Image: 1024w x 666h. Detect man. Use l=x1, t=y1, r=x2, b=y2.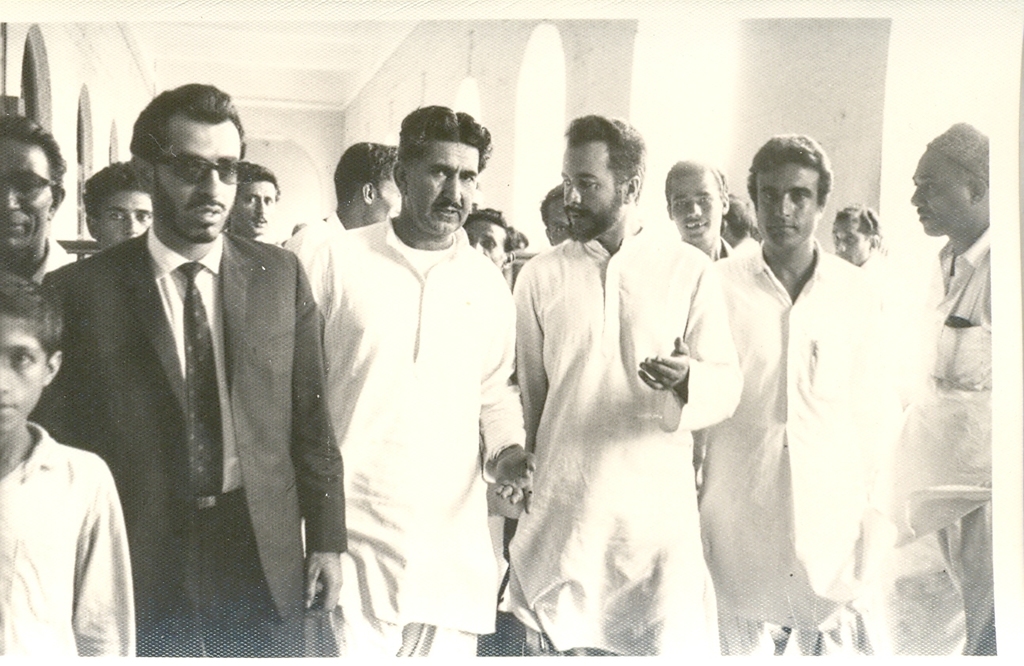
l=283, t=139, r=402, b=249.
